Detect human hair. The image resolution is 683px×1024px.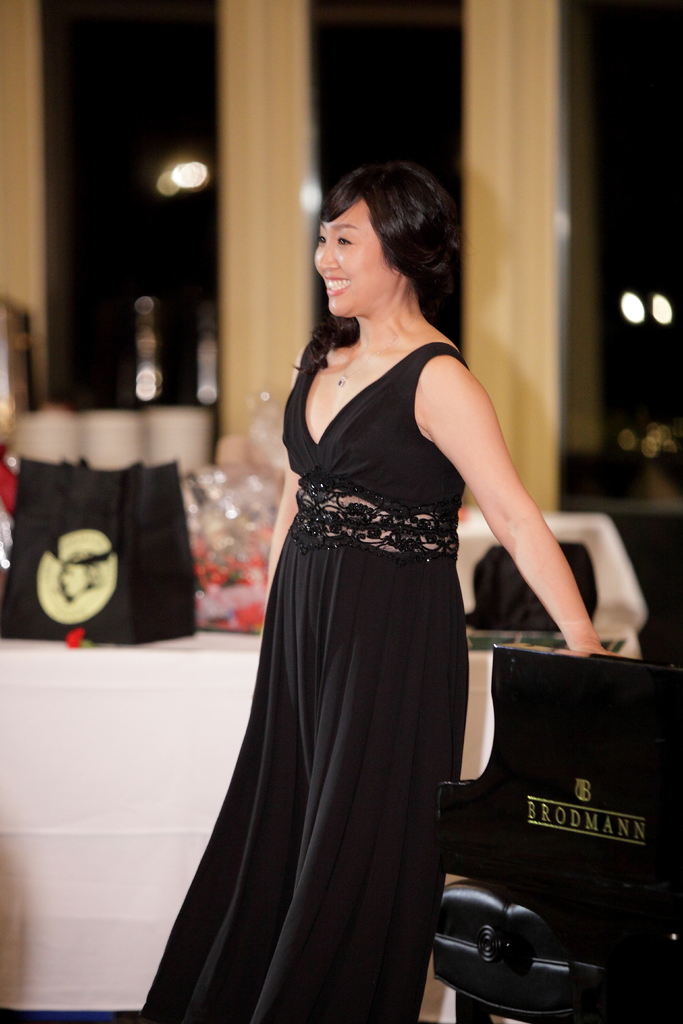
(left=317, top=154, right=457, bottom=340).
